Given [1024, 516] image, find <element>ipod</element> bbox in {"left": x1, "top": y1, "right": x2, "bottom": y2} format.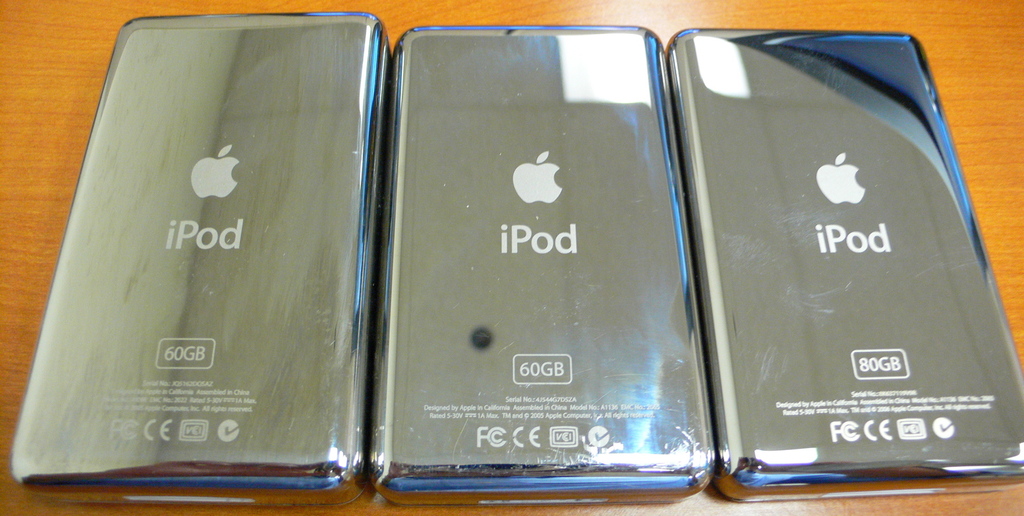
{"left": 8, "top": 11, "right": 396, "bottom": 490}.
